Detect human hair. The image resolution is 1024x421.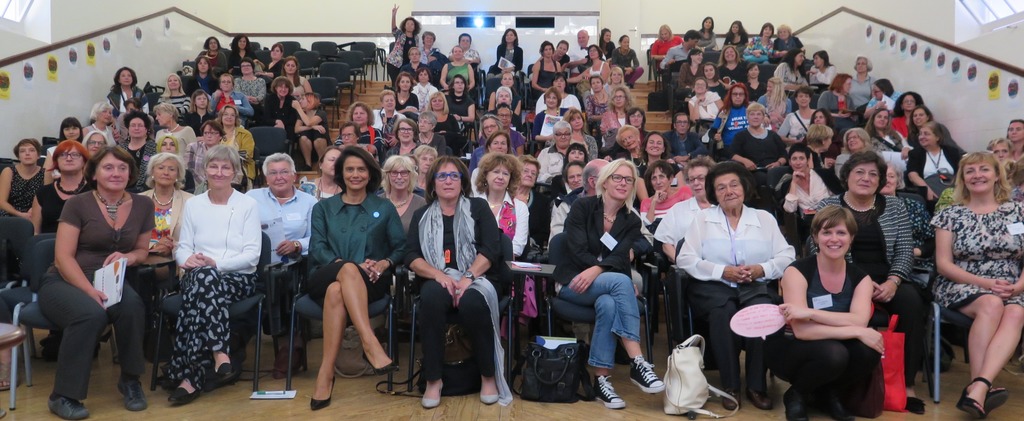
pyautogui.locateOnScreen(270, 77, 295, 95).
